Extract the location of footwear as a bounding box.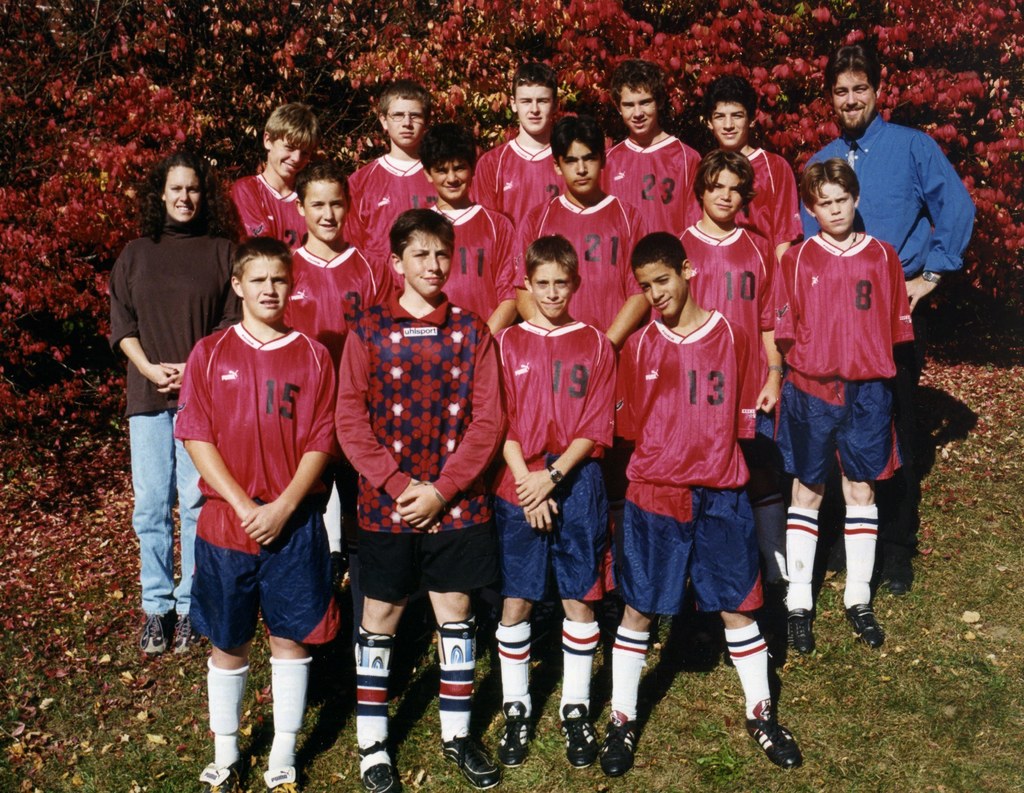
(849, 605, 884, 646).
